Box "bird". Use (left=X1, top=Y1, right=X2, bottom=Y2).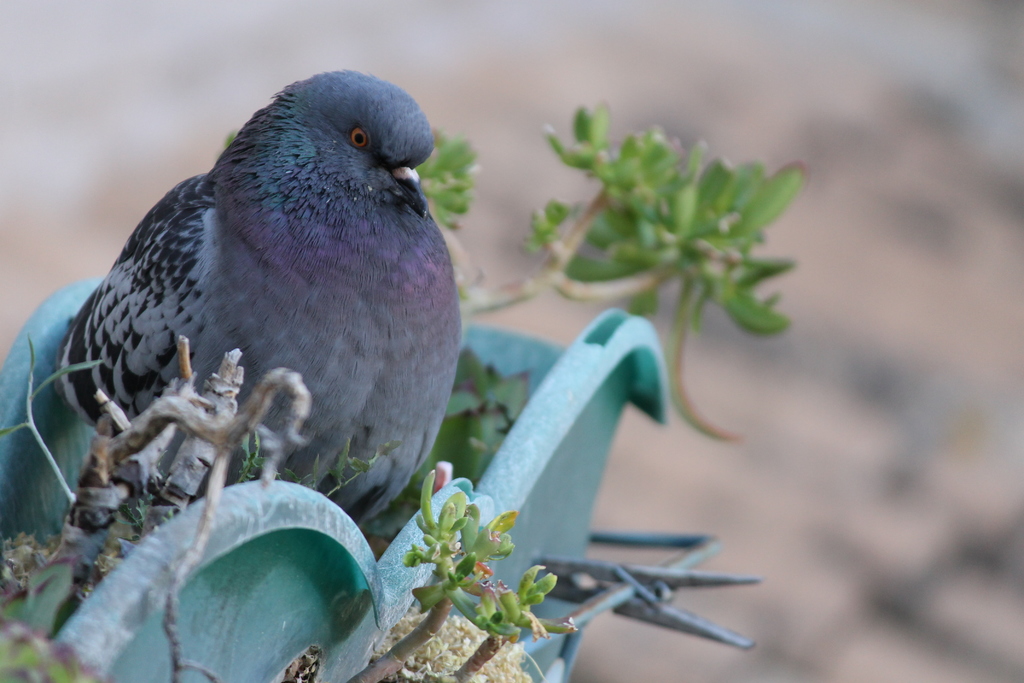
(left=0, top=58, right=456, bottom=606).
